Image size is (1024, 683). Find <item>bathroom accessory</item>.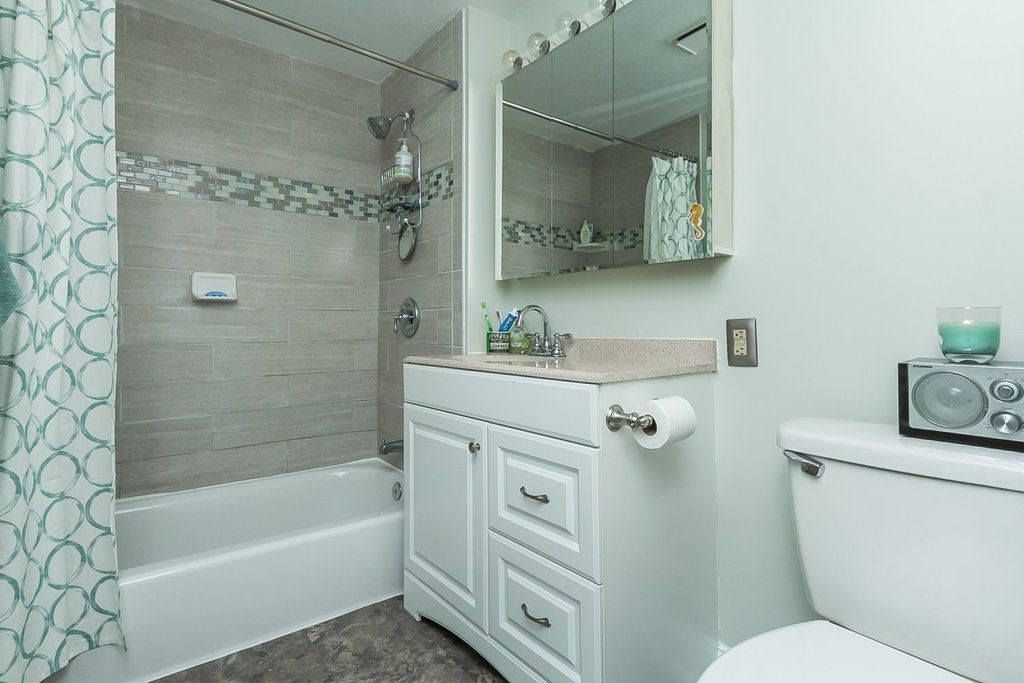
crop(749, 403, 1023, 682).
